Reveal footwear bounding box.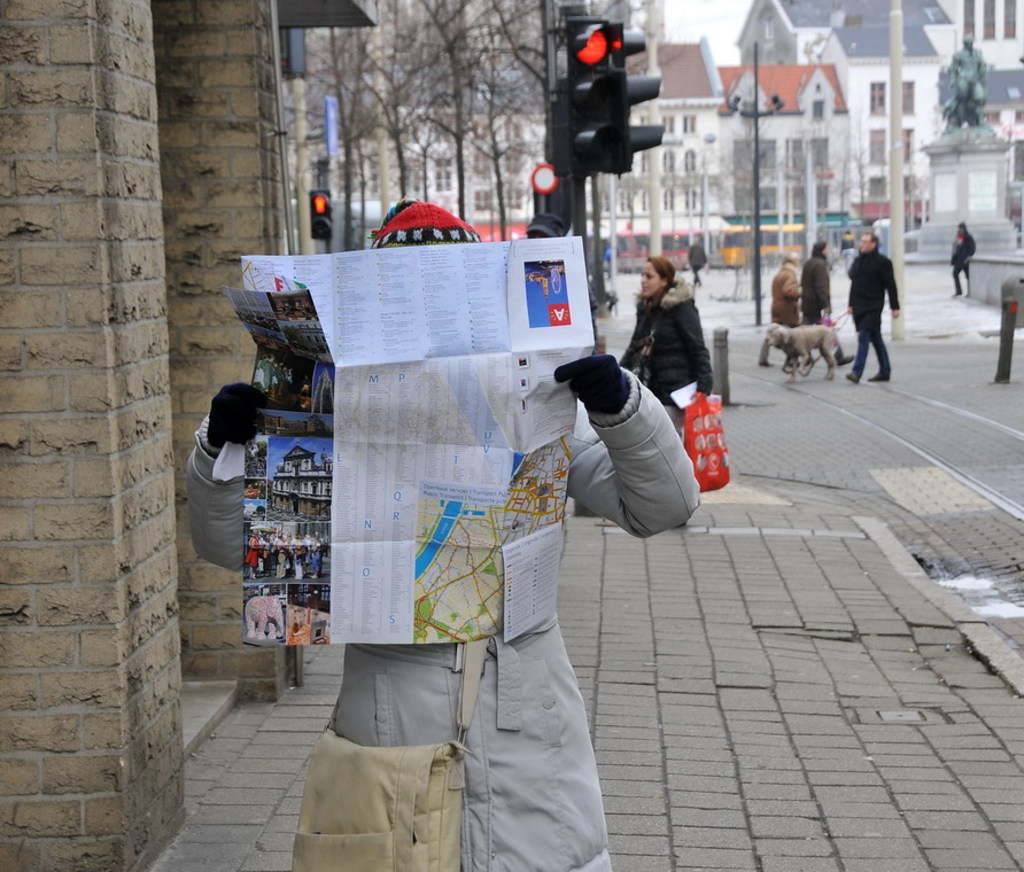
Revealed: Rect(837, 351, 861, 365).
